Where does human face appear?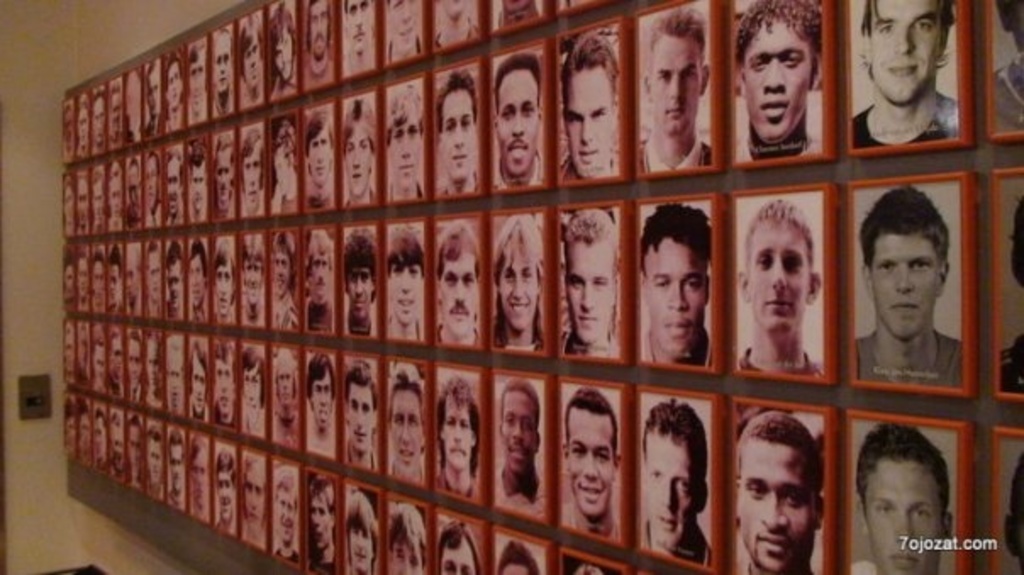
Appears at detection(646, 433, 698, 546).
